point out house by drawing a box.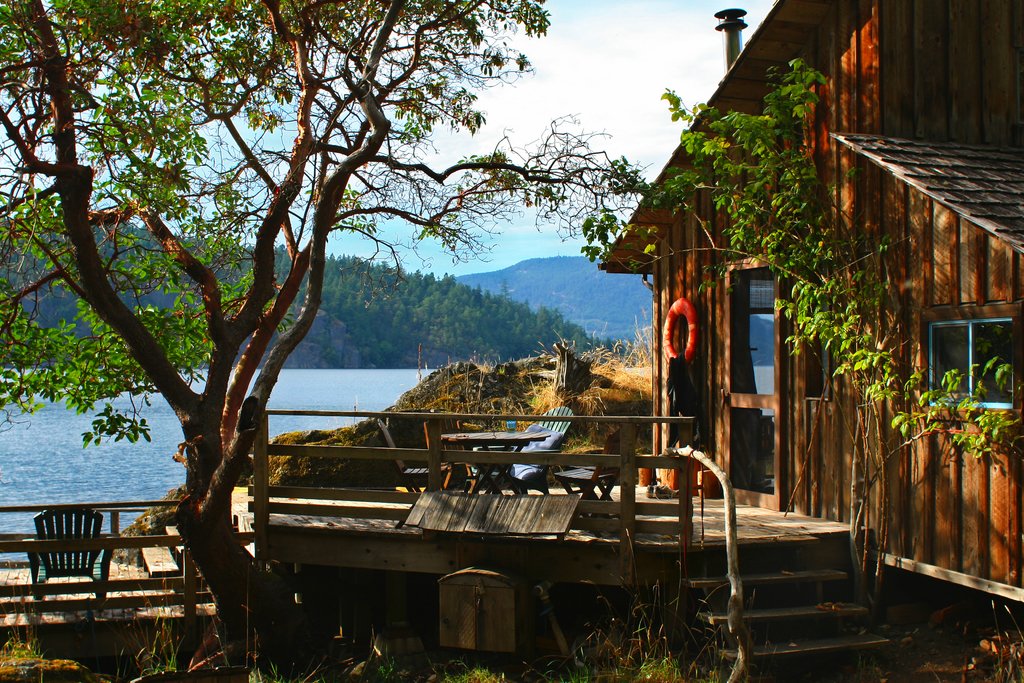
596 0 1023 602.
